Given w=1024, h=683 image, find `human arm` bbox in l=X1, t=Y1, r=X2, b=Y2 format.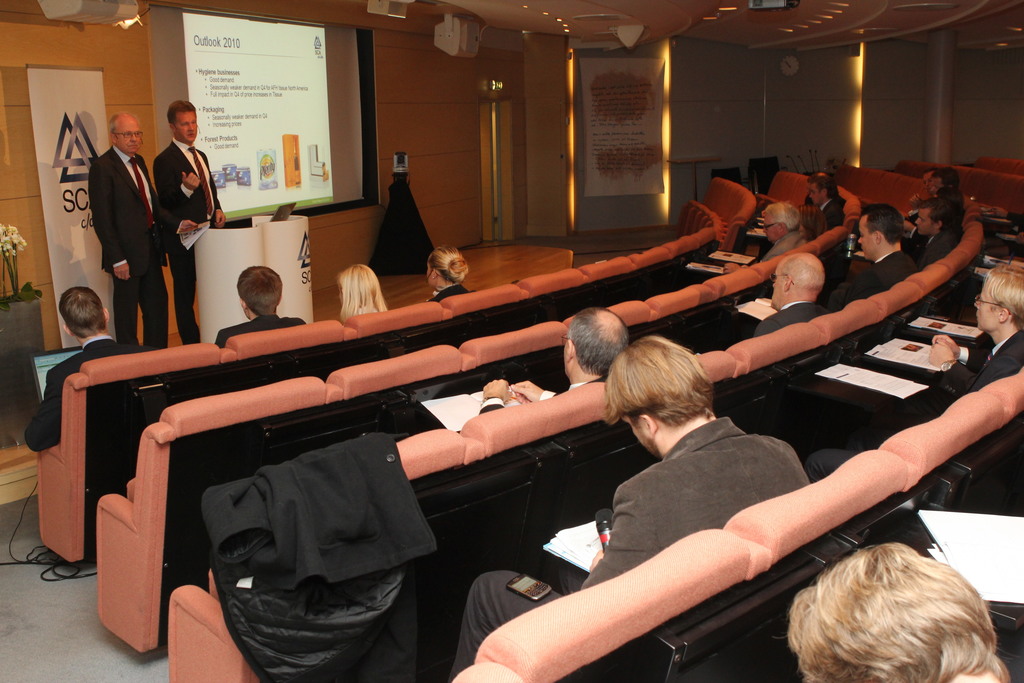
l=580, t=482, r=653, b=586.
